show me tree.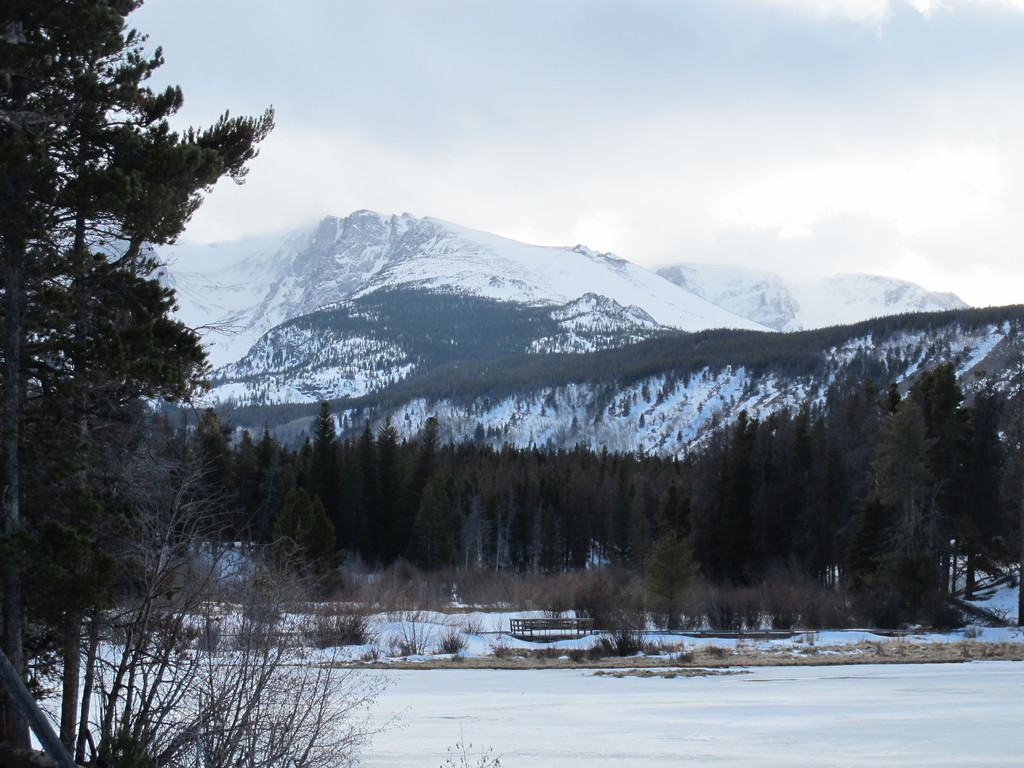
tree is here: region(272, 486, 313, 583).
